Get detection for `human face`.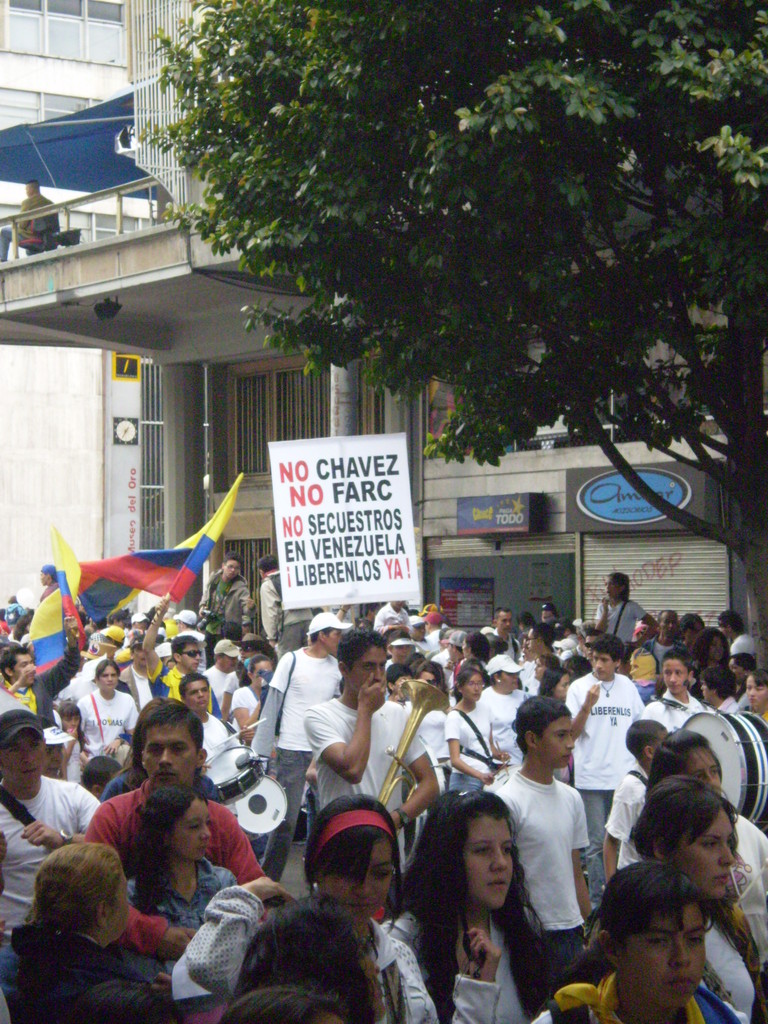
Detection: pyautogui.locateOnScreen(500, 671, 519, 689).
